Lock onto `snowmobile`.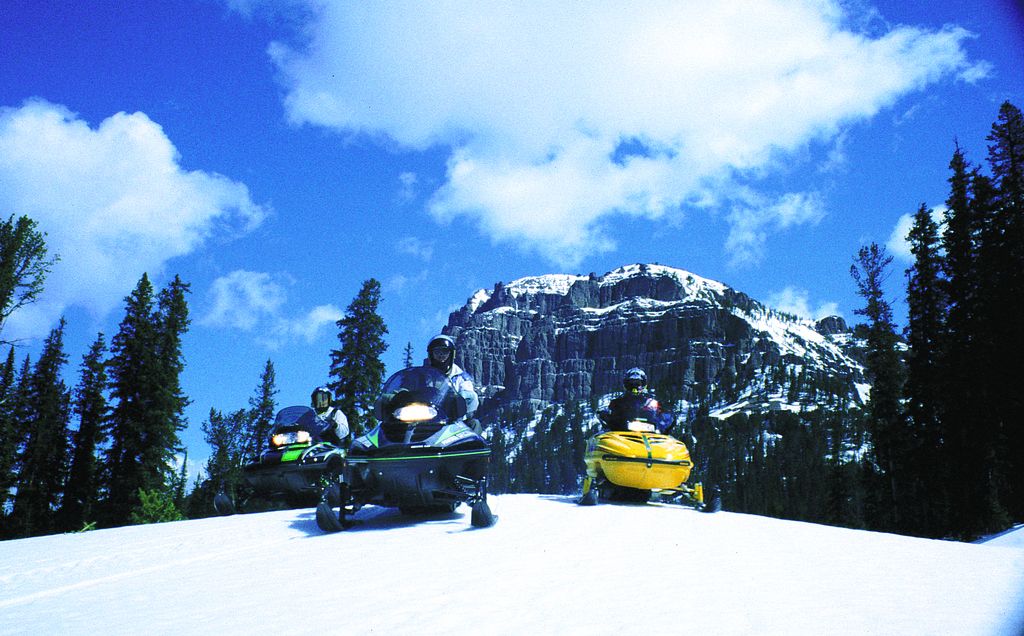
Locked: 316:368:499:529.
